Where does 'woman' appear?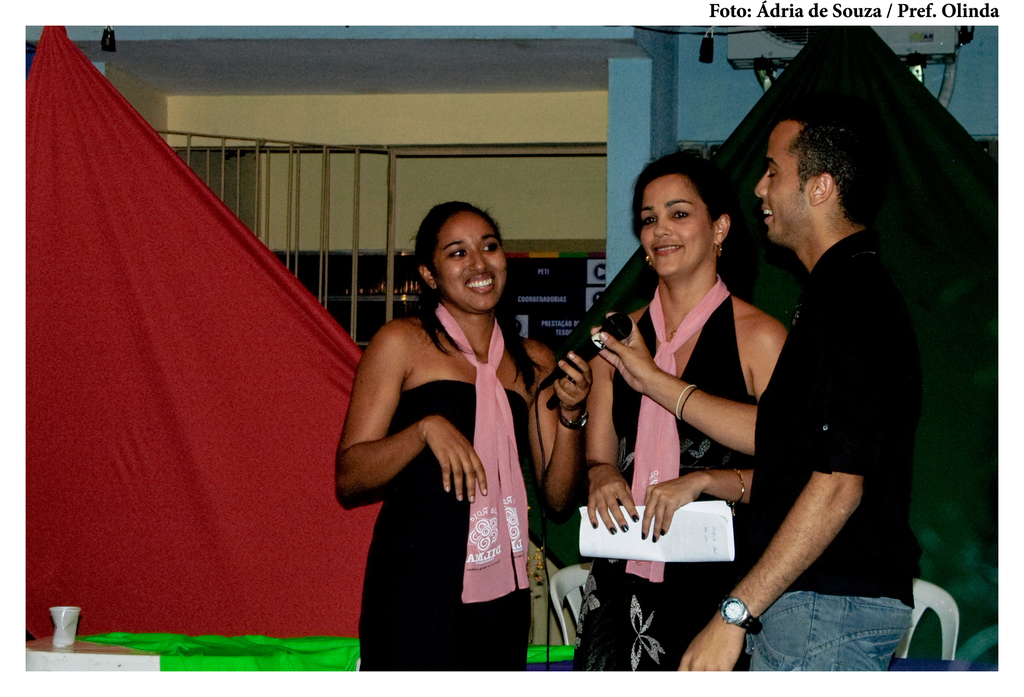
Appears at select_region(333, 200, 594, 671).
